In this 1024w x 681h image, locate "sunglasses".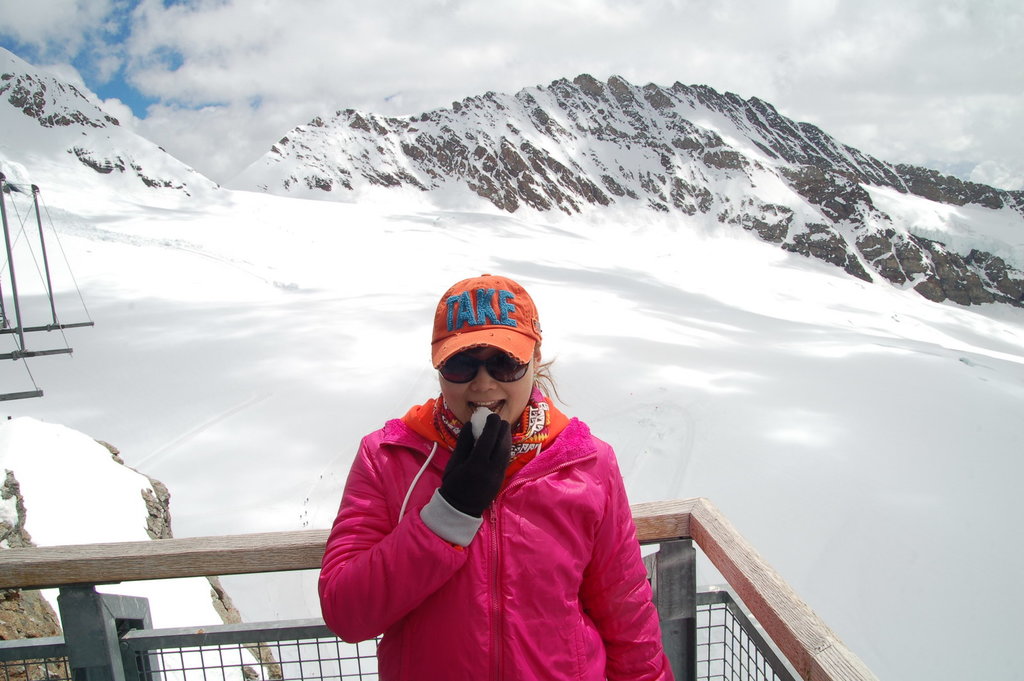
Bounding box: Rect(436, 351, 529, 385).
